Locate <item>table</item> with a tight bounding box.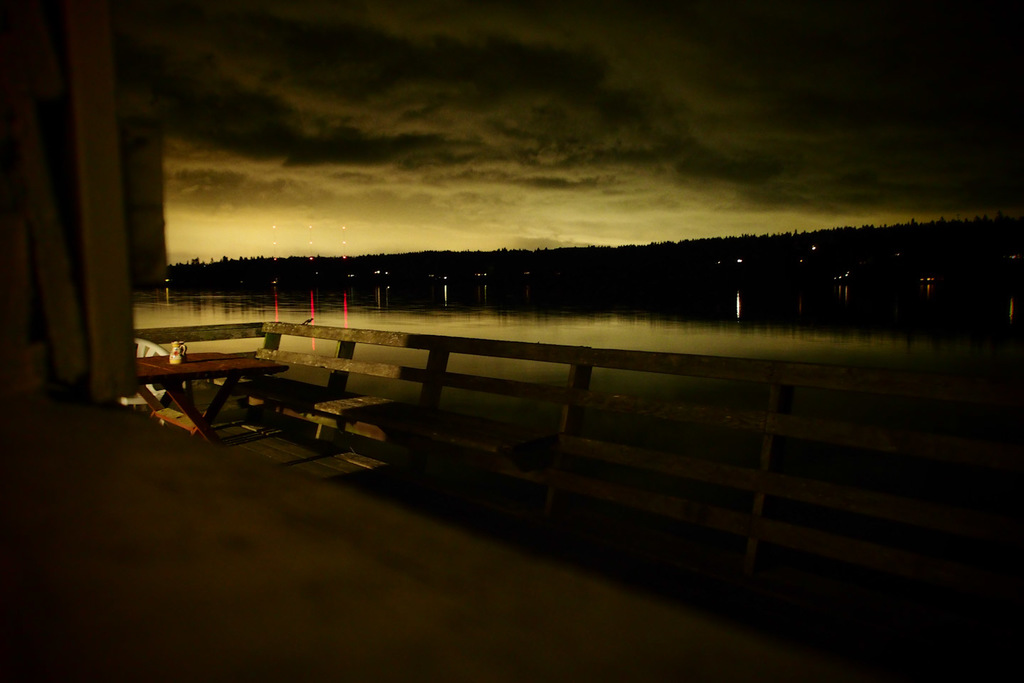
(102, 326, 325, 452).
